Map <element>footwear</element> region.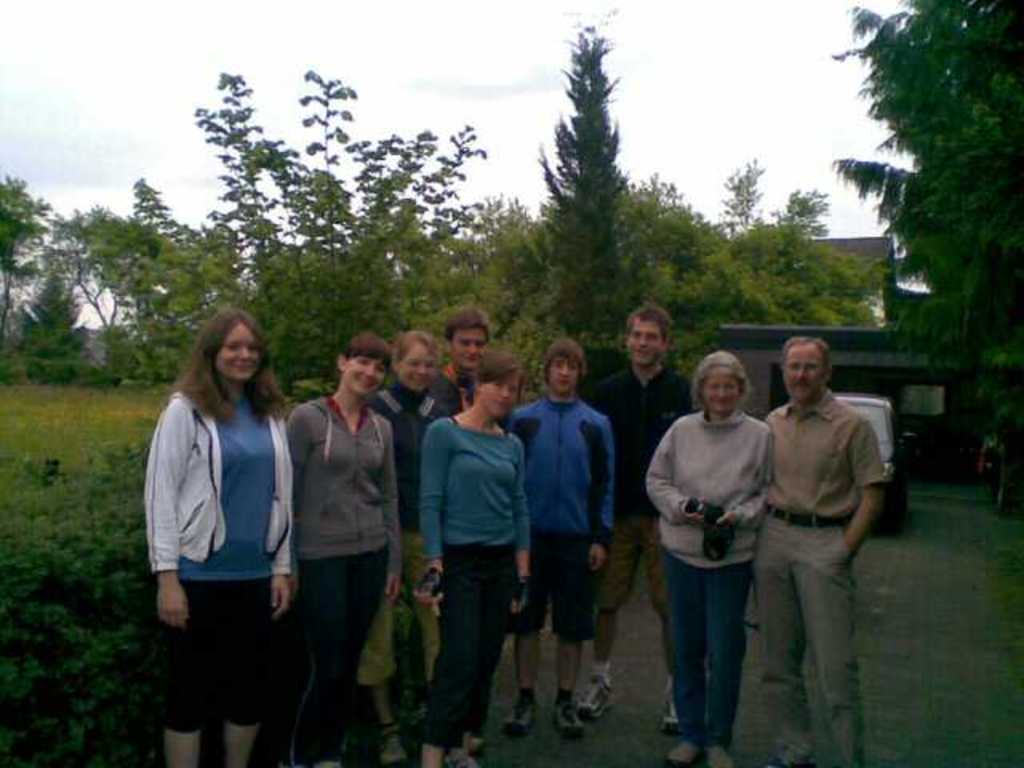
Mapped to (666,744,696,766).
